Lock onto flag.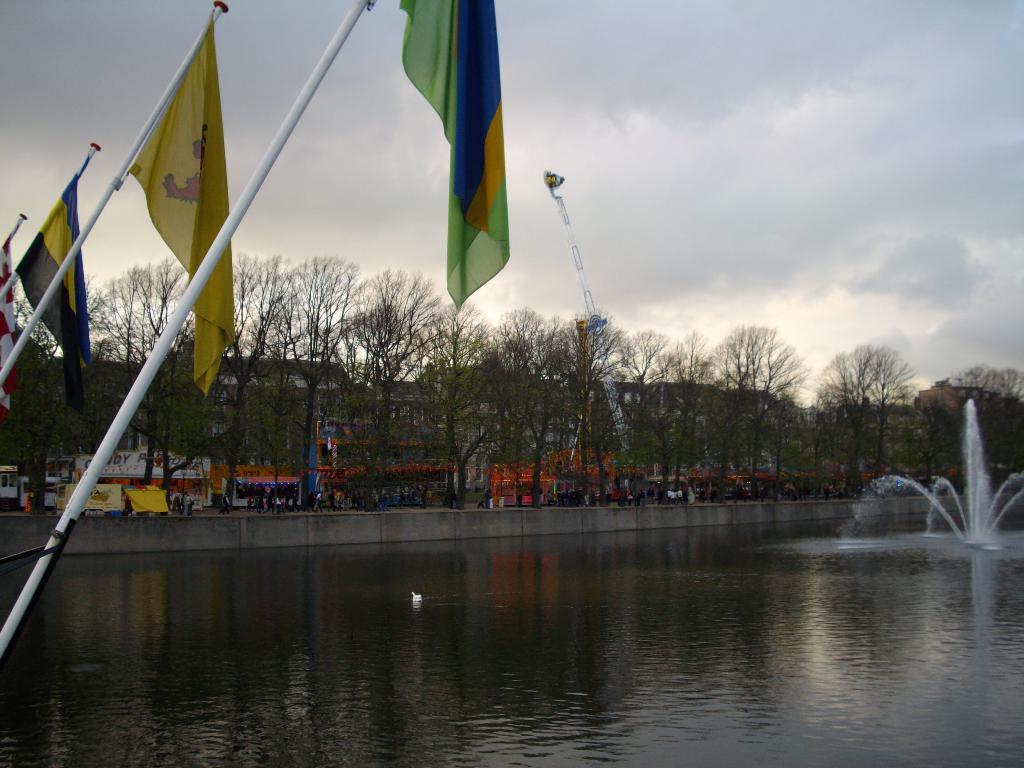
Locked: select_region(0, 232, 12, 410).
